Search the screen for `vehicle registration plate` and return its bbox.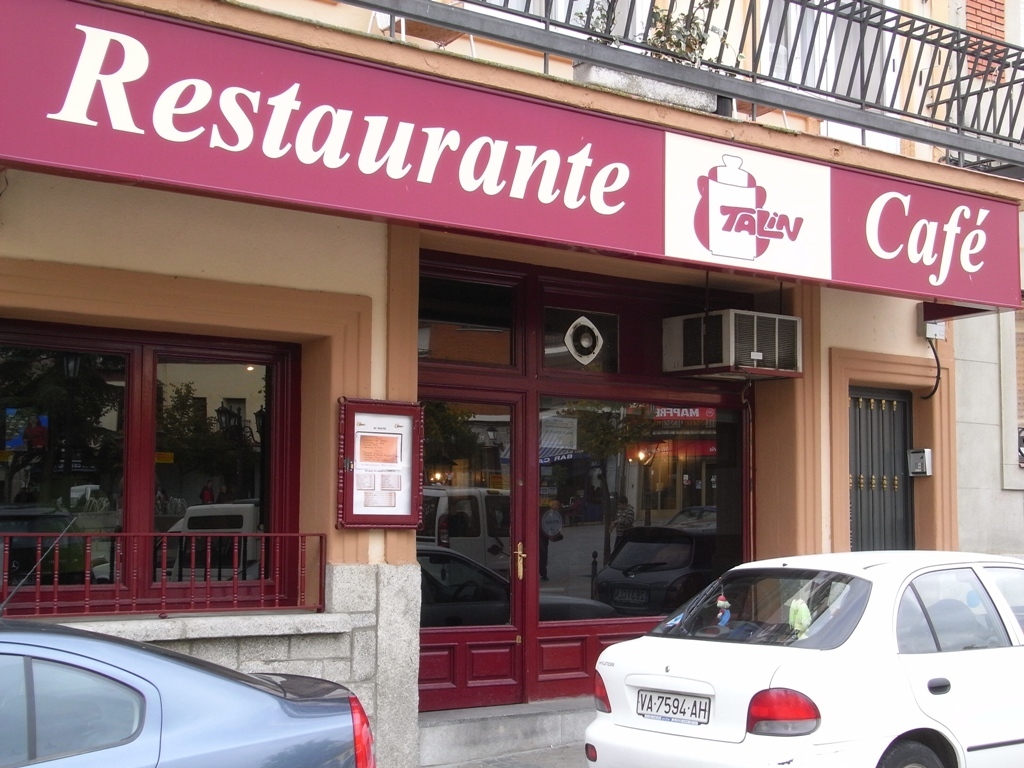
Found: [left=634, top=692, right=712, bottom=726].
